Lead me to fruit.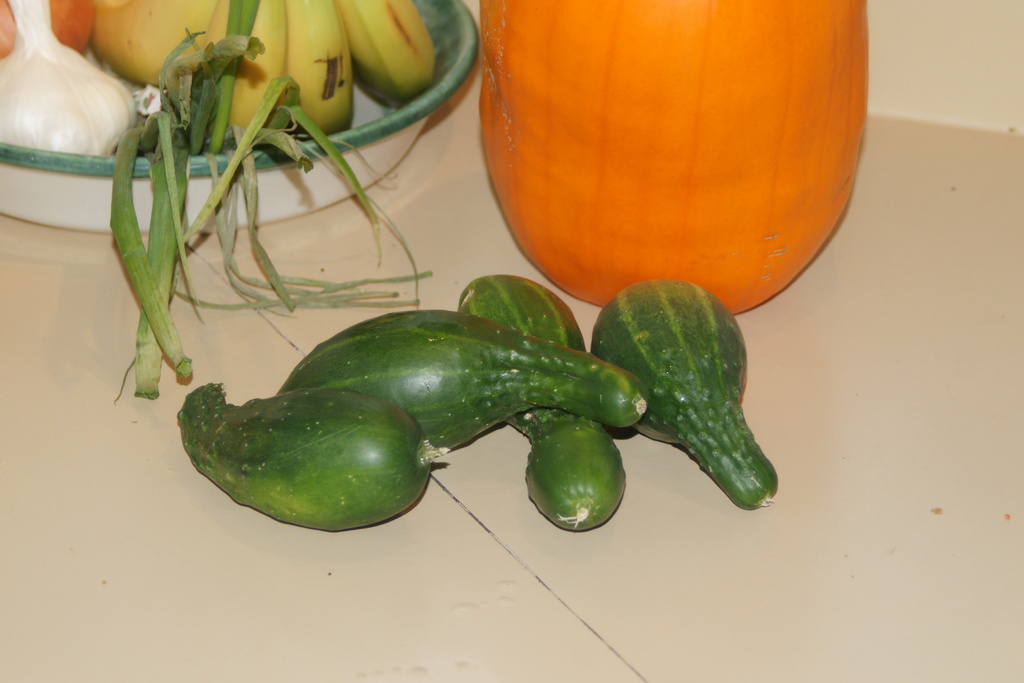
Lead to <box>340,0,440,107</box>.
